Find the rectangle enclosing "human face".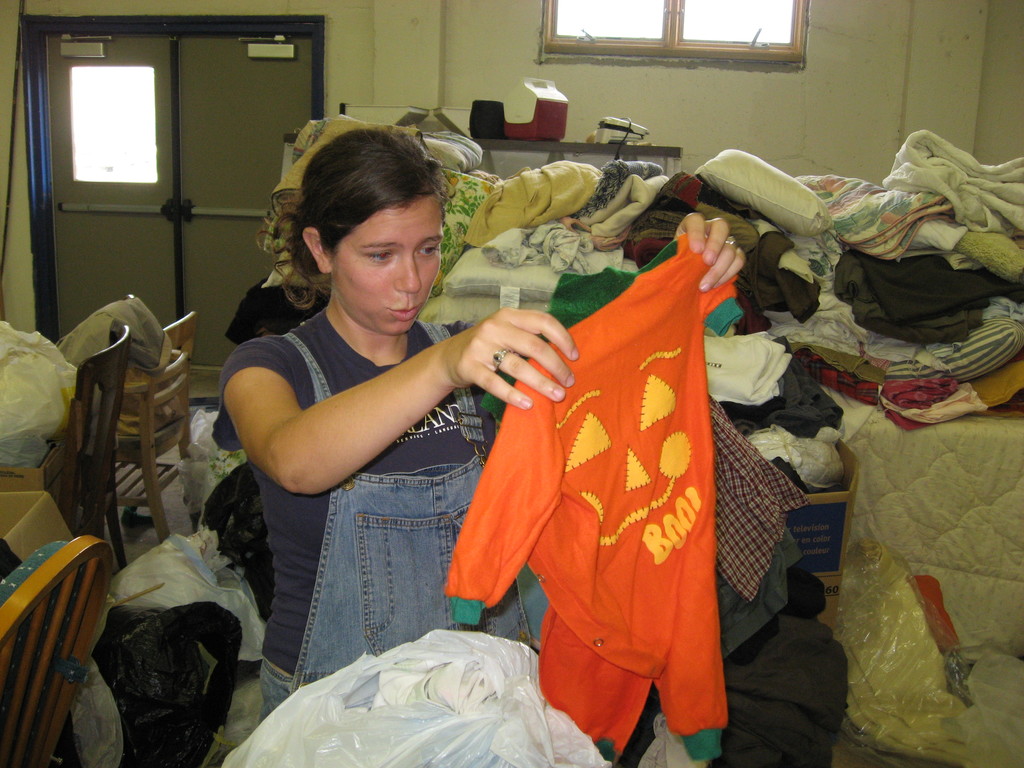
locate(337, 198, 444, 331).
